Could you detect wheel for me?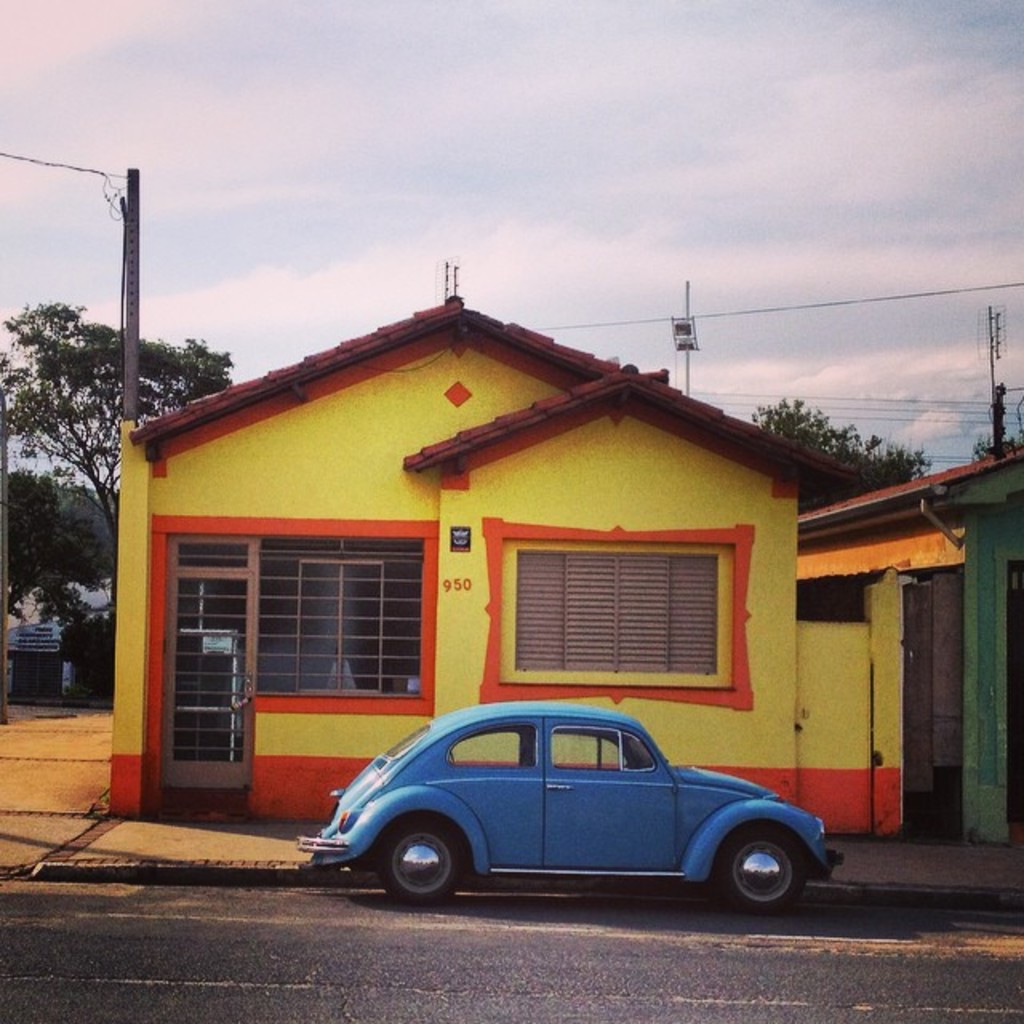
Detection result: (left=717, top=821, right=808, bottom=910).
